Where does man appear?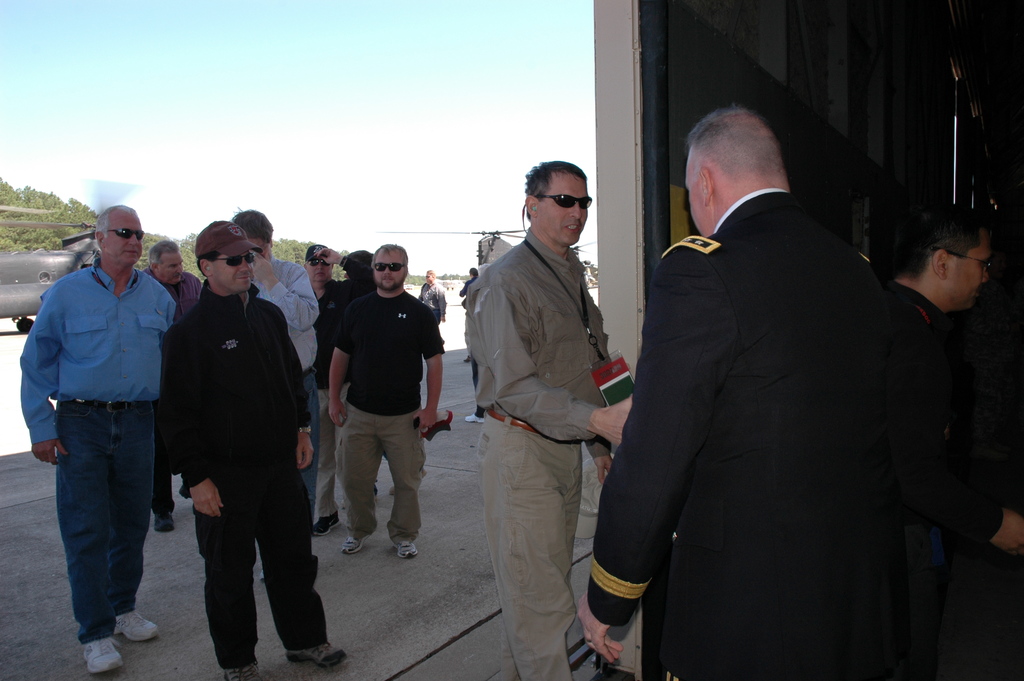
Appears at <bbox>165, 219, 348, 680</bbox>.
